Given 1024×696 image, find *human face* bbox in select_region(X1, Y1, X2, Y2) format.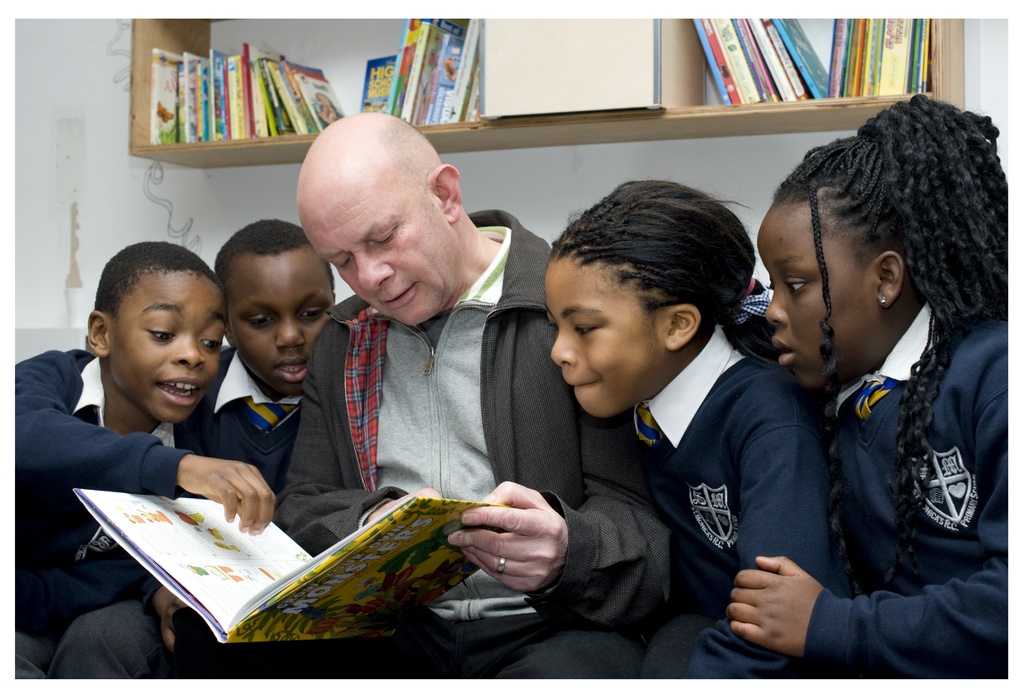
select_region(543, 241, 664, 420).
